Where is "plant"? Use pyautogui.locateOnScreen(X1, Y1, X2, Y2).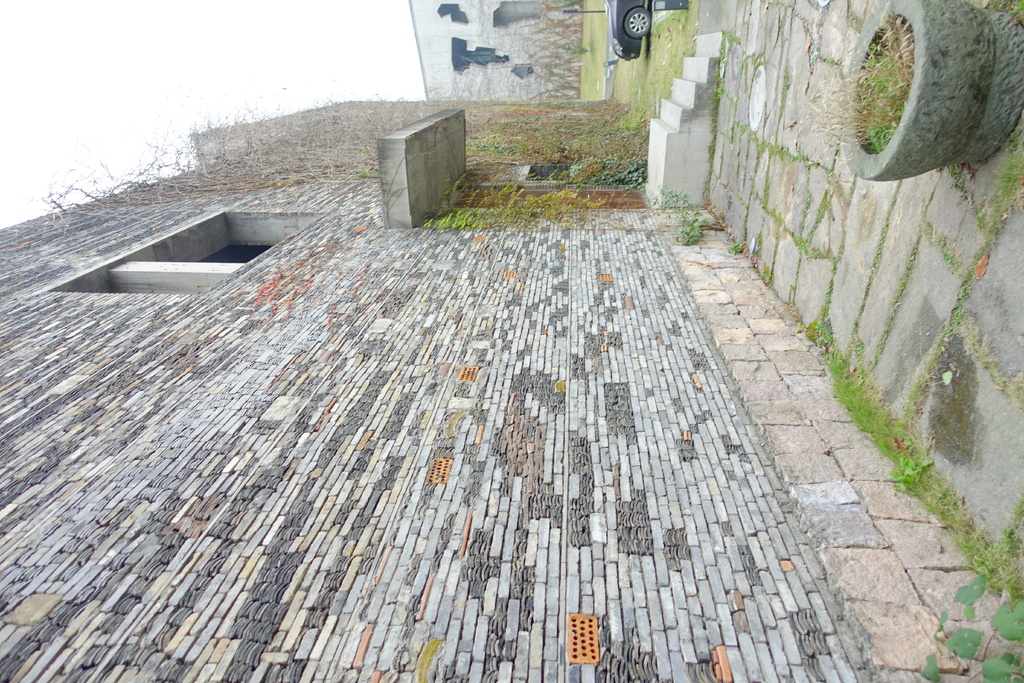
pyautogui.locateOnScreen(915, 565, 1023, 682).
